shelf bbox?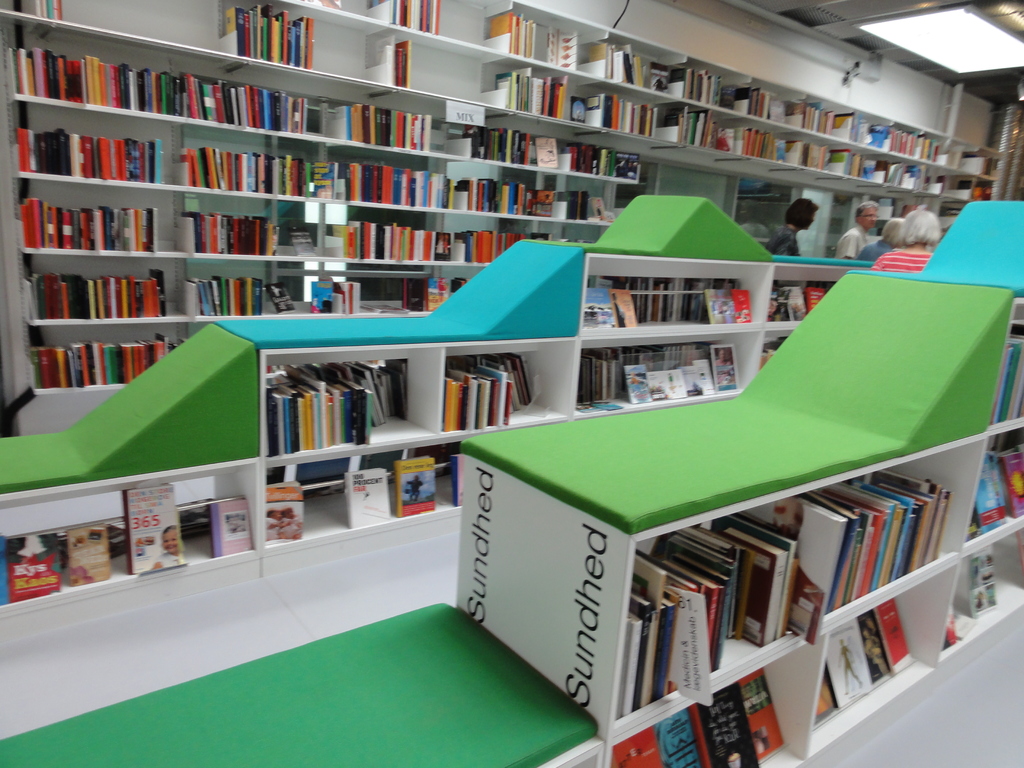
{"x1": 27, "y1": 322, "x2": 205, "y2": 384}
